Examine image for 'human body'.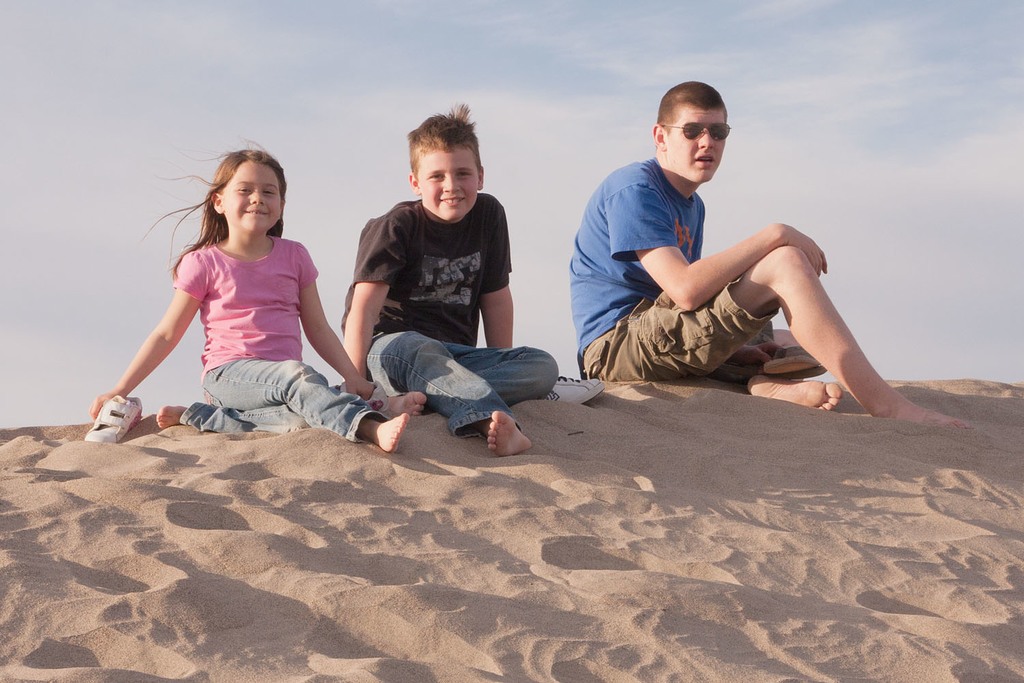
Examination result: box(343, 109, 557, 454).
